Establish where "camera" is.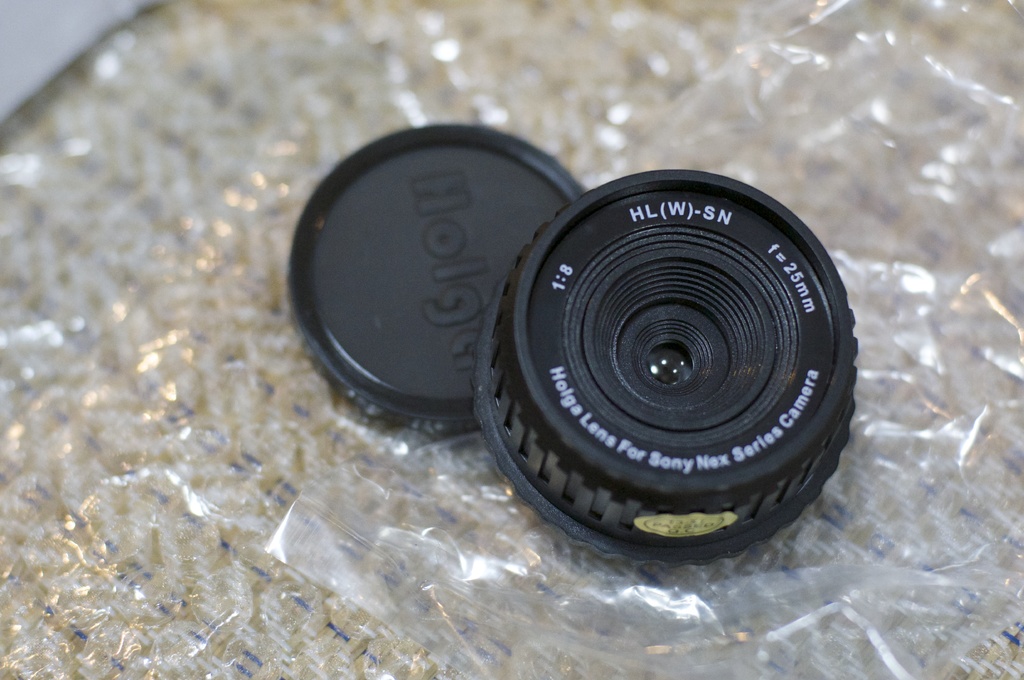
Established at bbox=(429, 166, 874, 591).
